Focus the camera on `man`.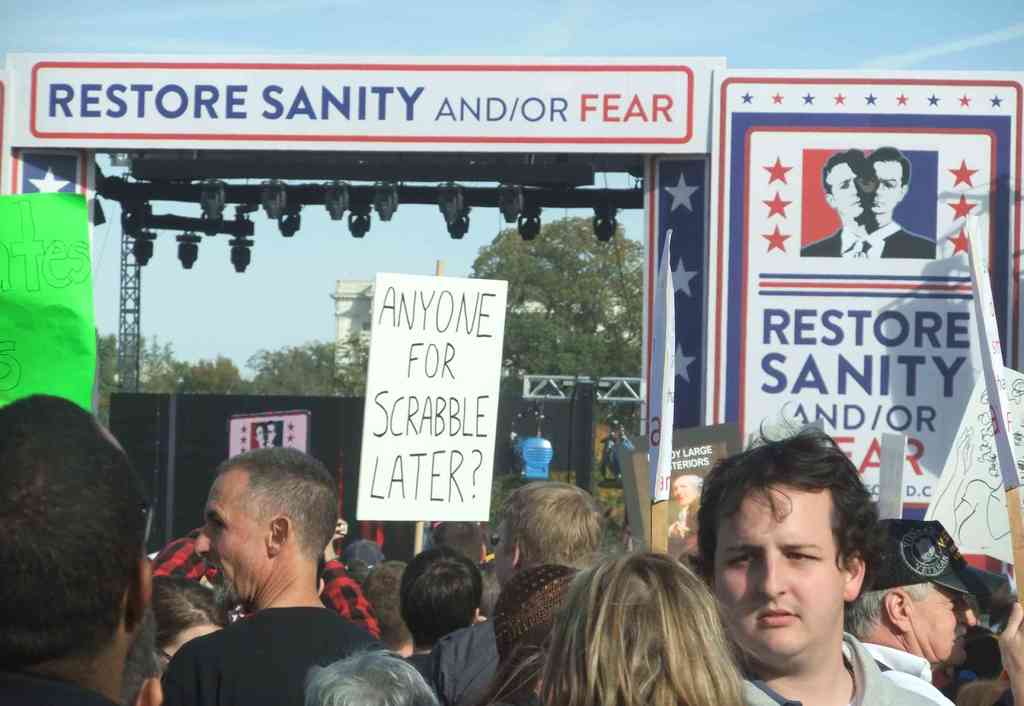
Focus region: (left=442, top=488, right=612, bottom=702).
